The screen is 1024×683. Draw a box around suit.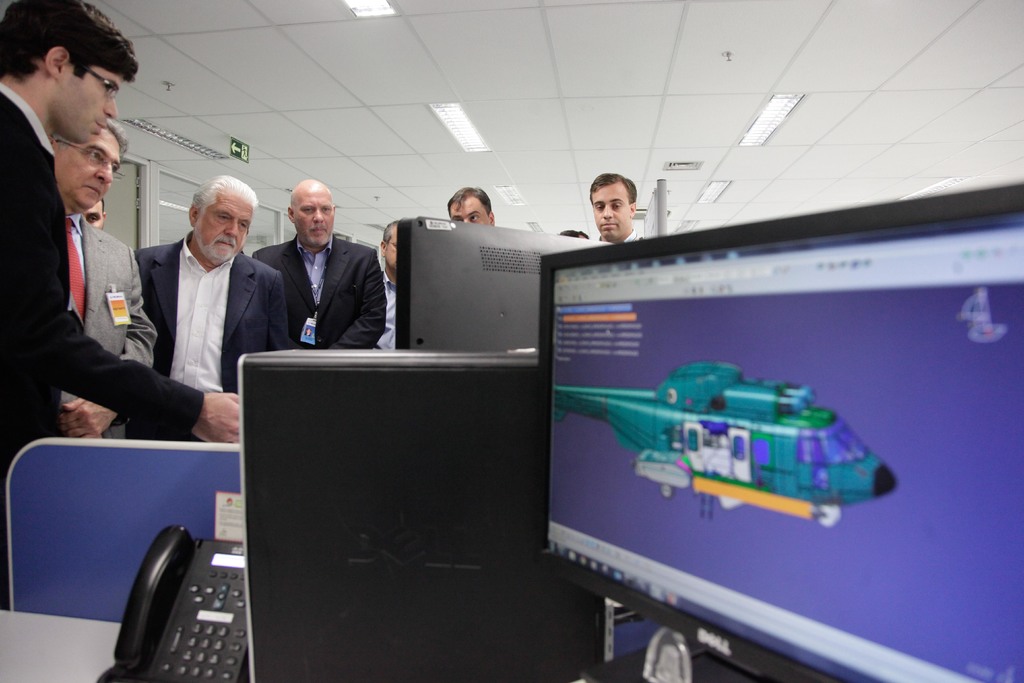
region(0, 84, 185, 438).
